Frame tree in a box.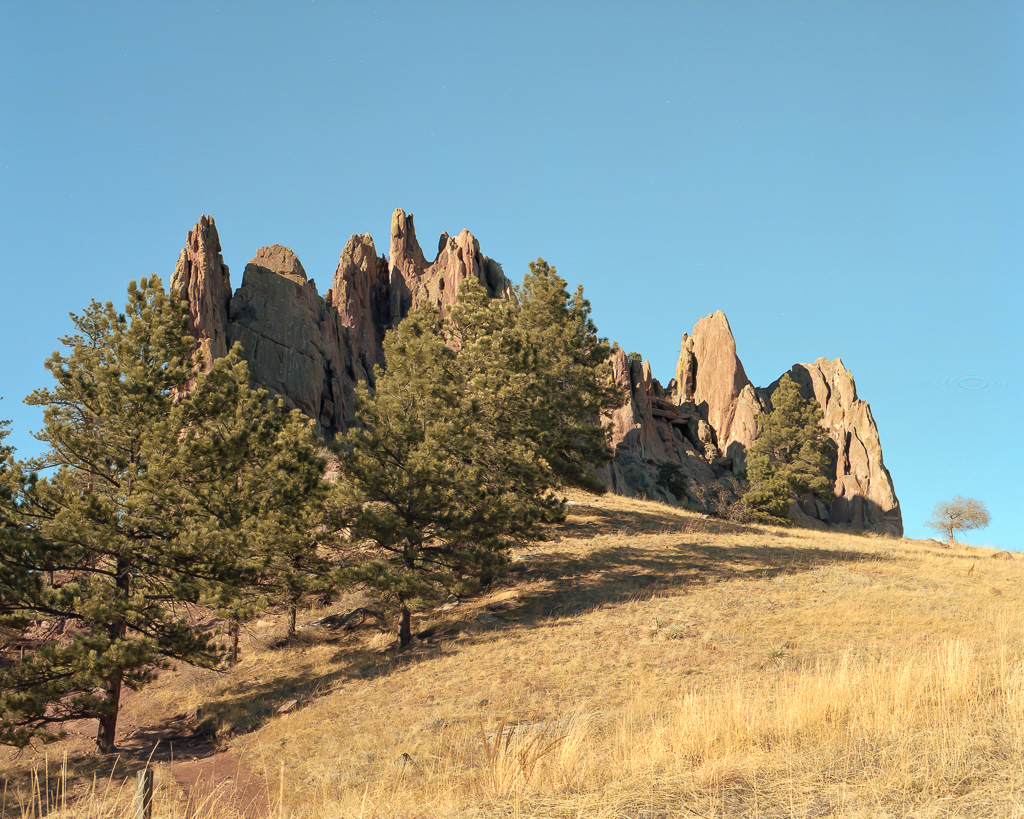
x1=726, y1=370, x2=838, y2=531.
